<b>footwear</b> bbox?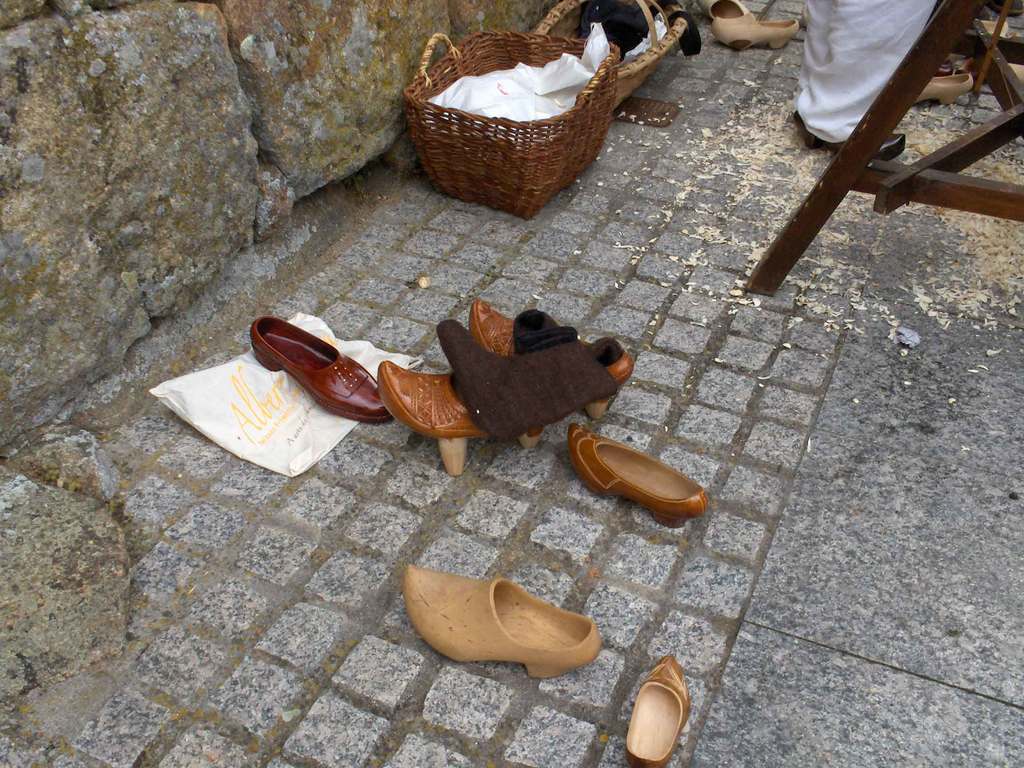
[x1=402, y1=570, x2=604, y2=684]
